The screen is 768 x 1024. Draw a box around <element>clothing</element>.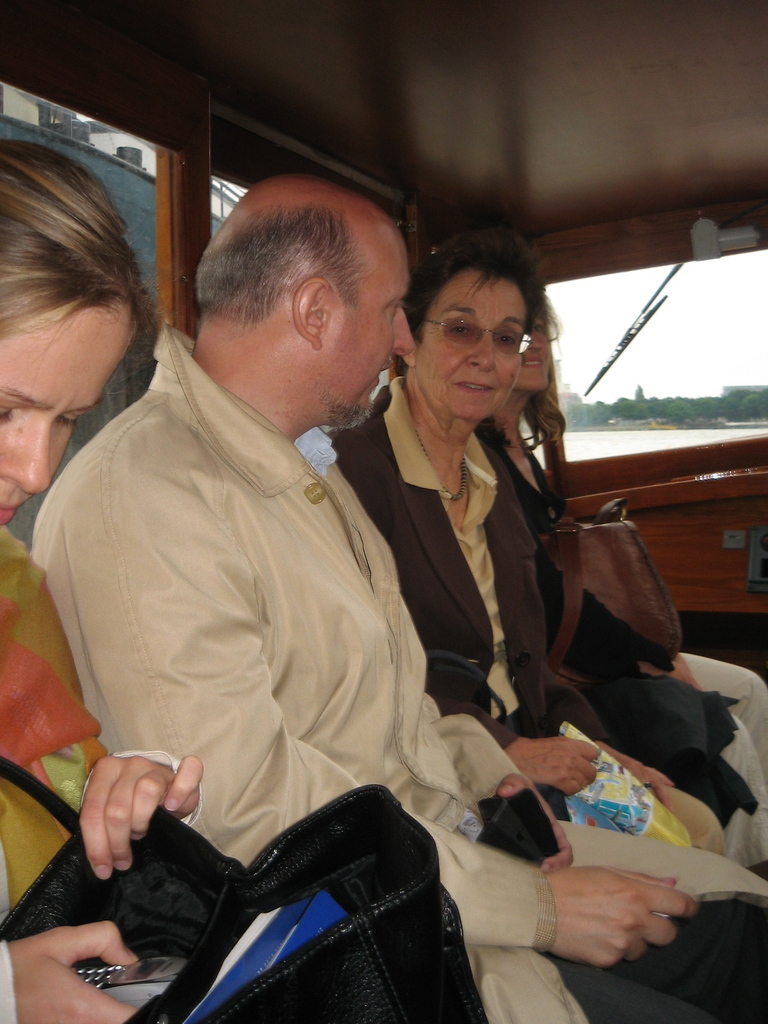
<box>20,318,767,1023</box>.
